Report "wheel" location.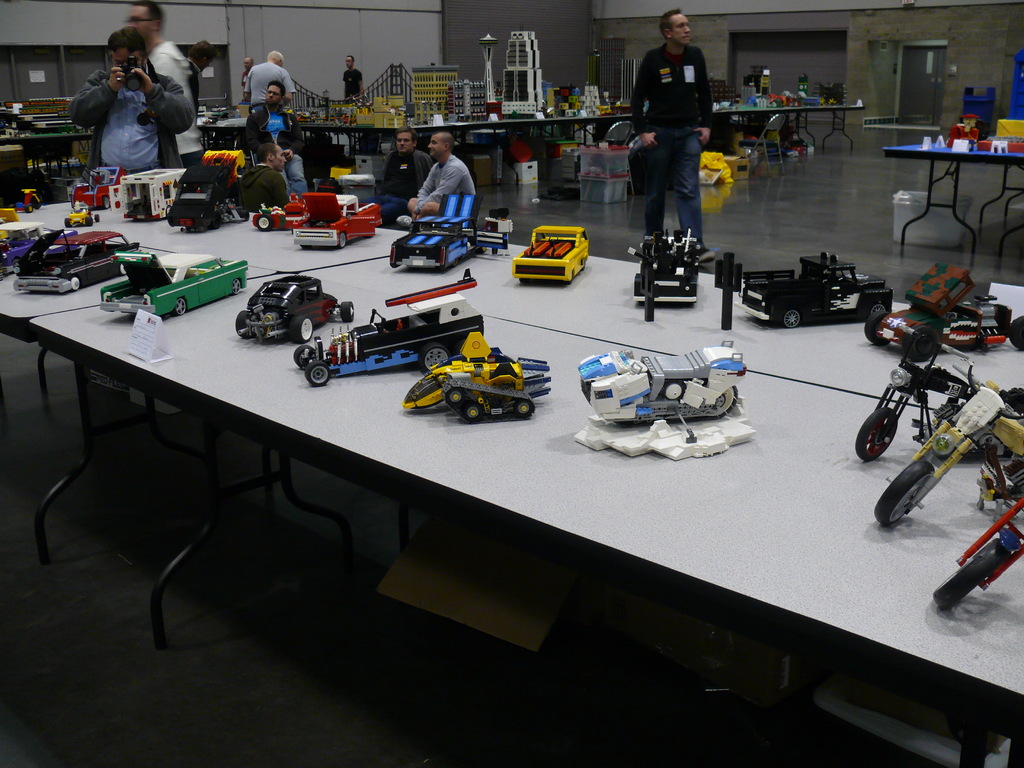
Report: <region>12, 259, 20, 266</region>.
